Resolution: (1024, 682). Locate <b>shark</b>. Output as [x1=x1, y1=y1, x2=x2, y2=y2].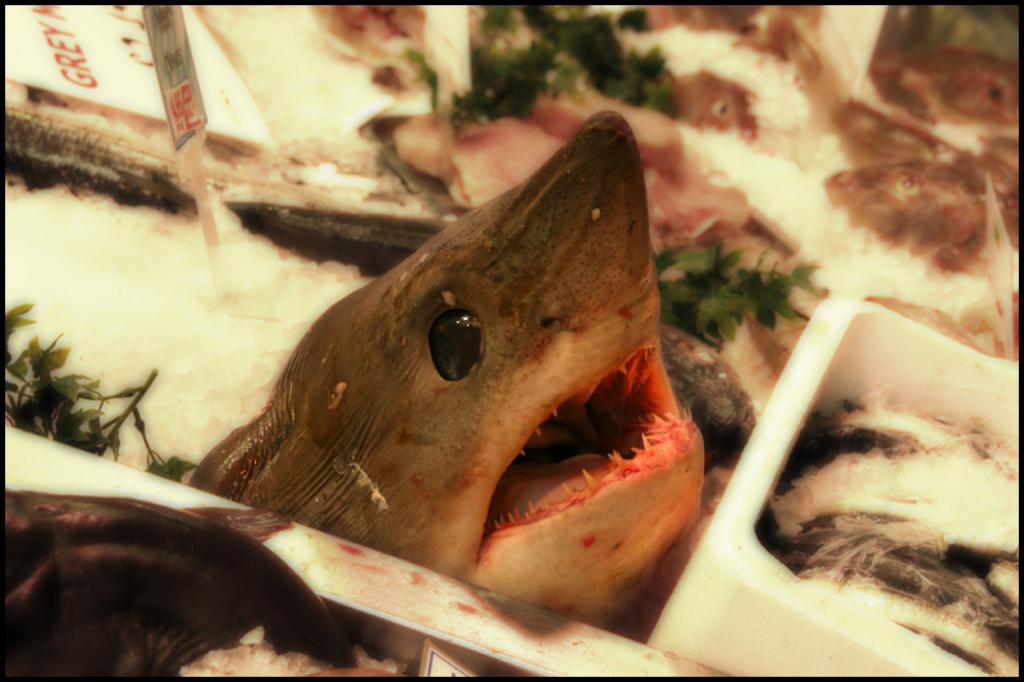
[x1=133, y1=79, x2=741, y2=624].
